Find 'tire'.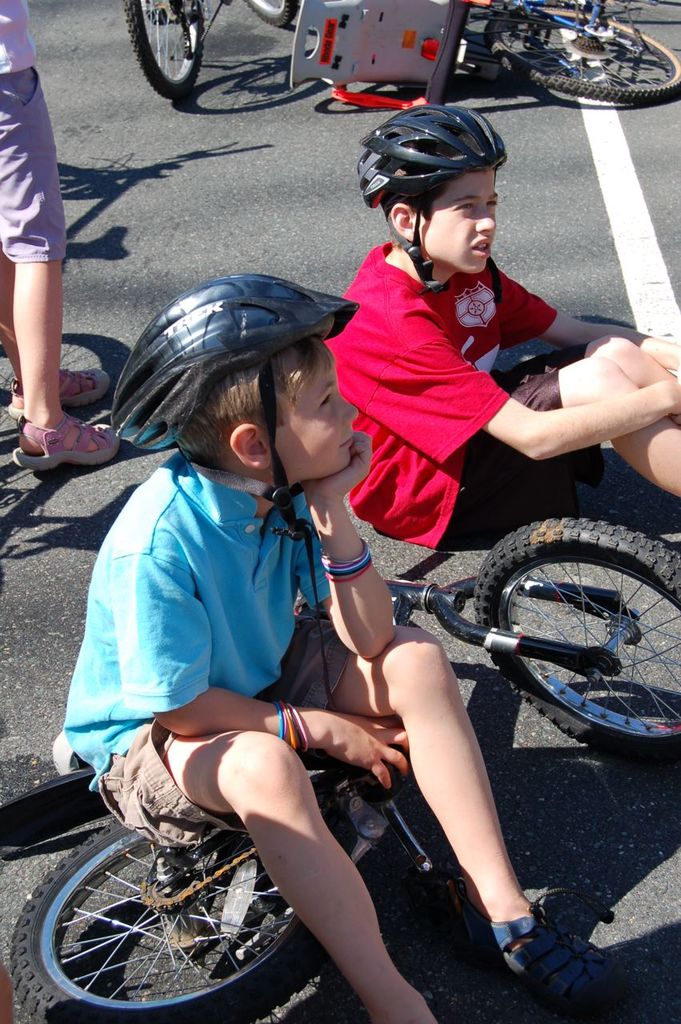
select_region(126, 0, 205, 98).
